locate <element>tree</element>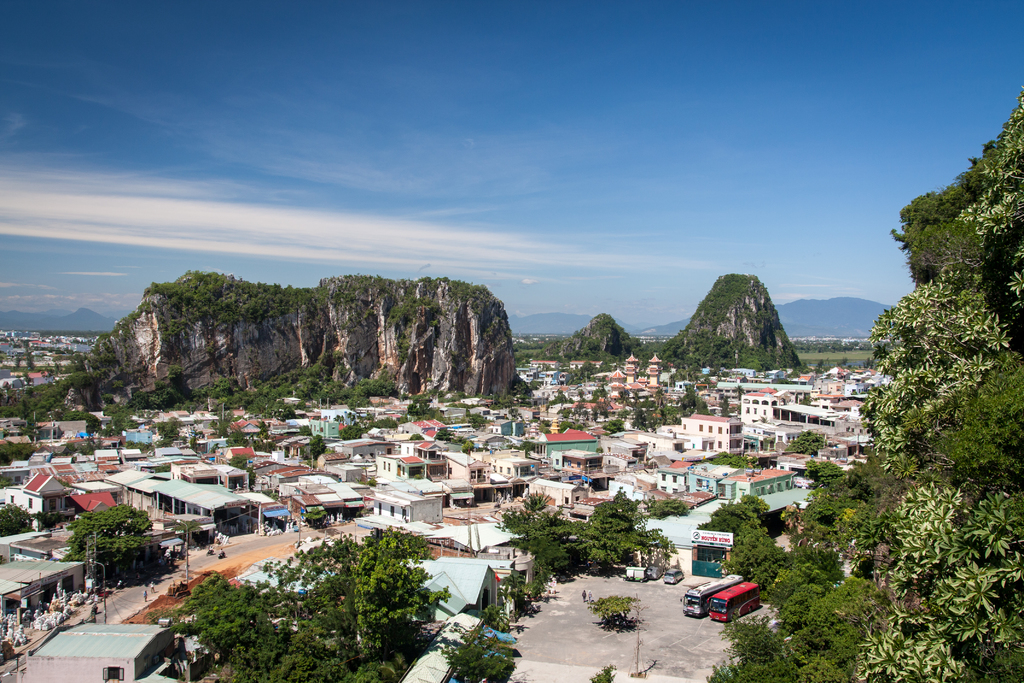
box=[69, 498, 161, 575]
